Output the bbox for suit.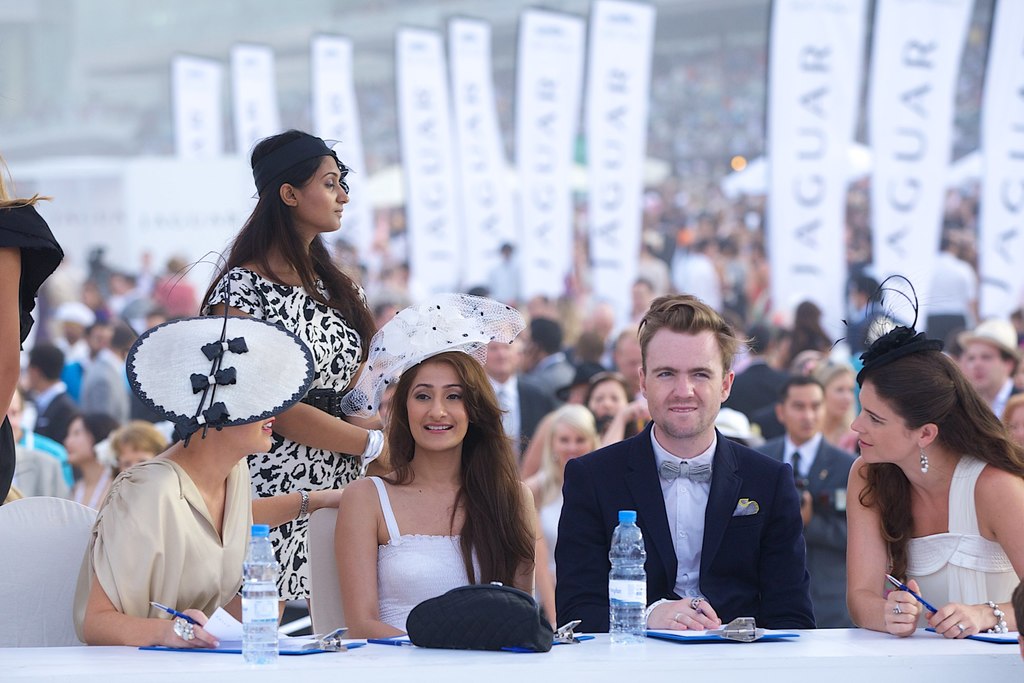
718 358 789 415.
